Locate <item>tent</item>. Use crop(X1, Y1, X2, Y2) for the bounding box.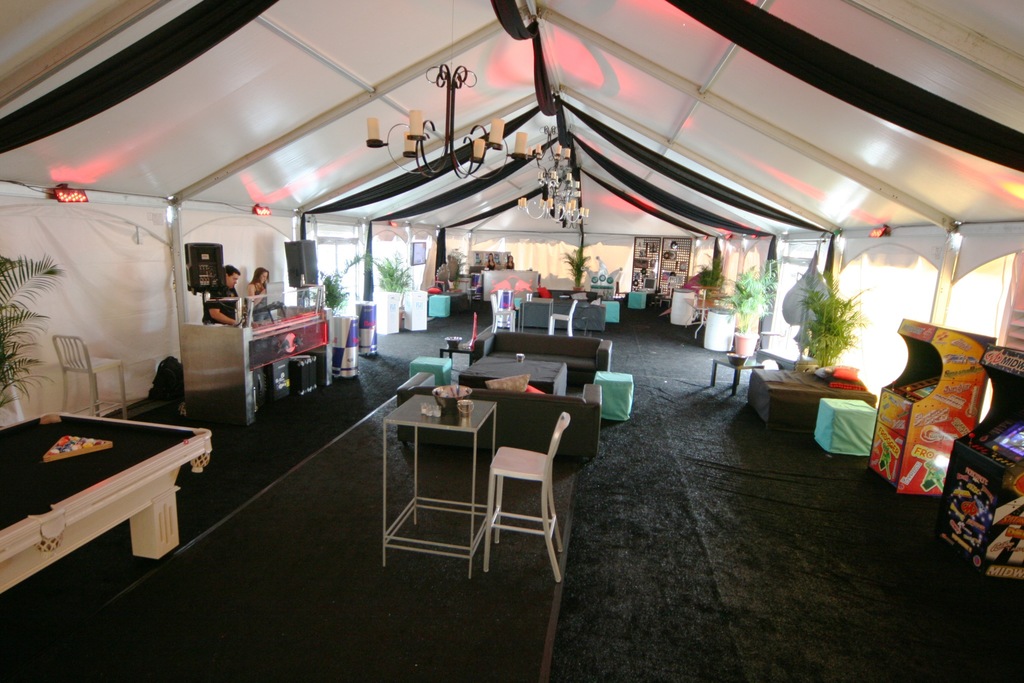
crop(0, 0, 1023, 419).
